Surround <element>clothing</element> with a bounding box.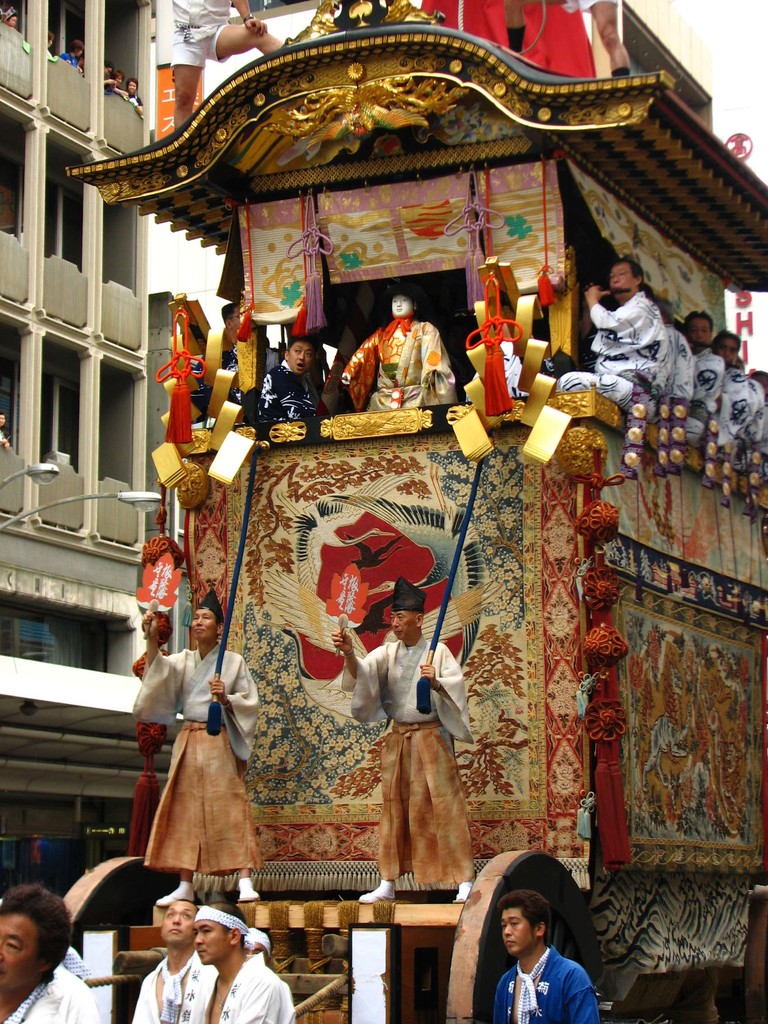
crop(125, 95, 142, 104).
